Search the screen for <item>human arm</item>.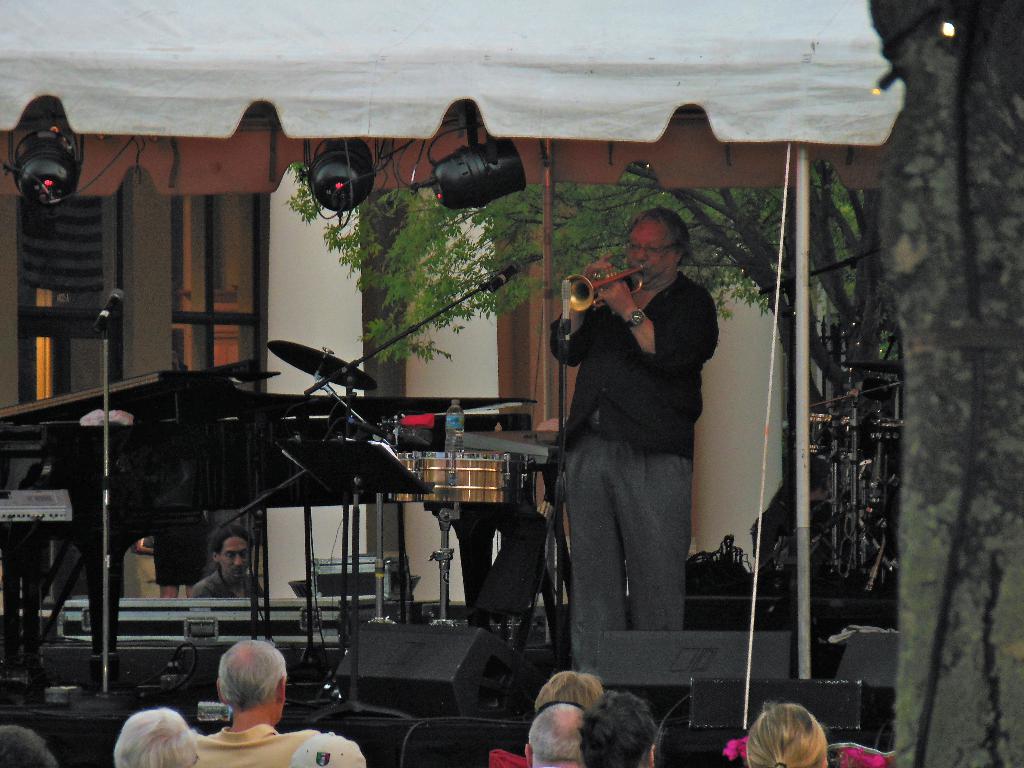
Found at [595,270,718,369].
